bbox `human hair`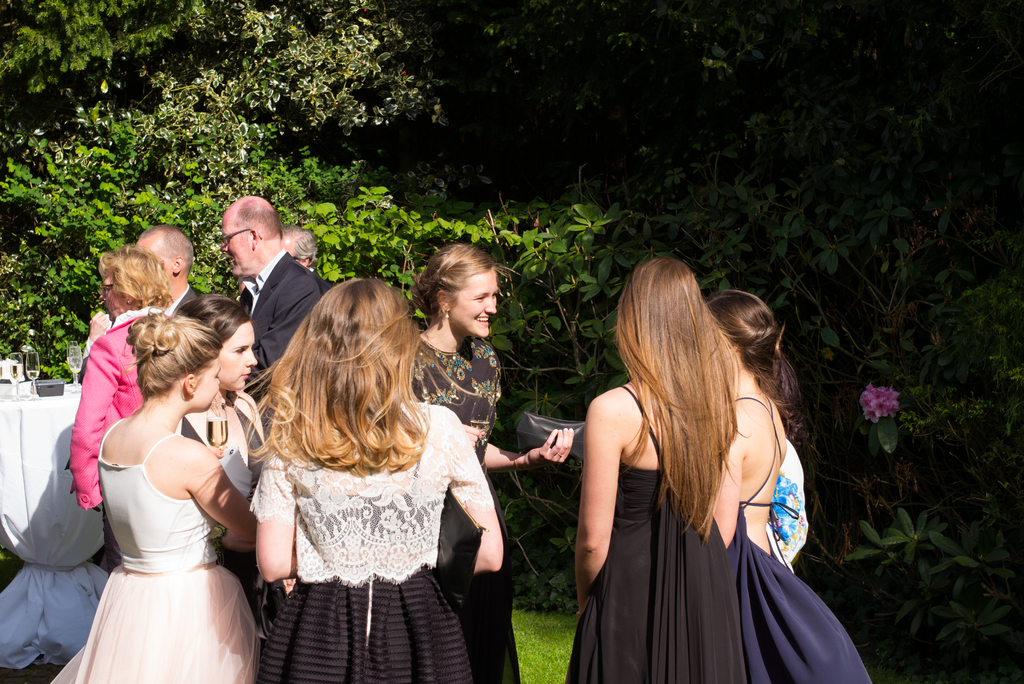
(x1=418, y1=242, x2=503, y2=338)
